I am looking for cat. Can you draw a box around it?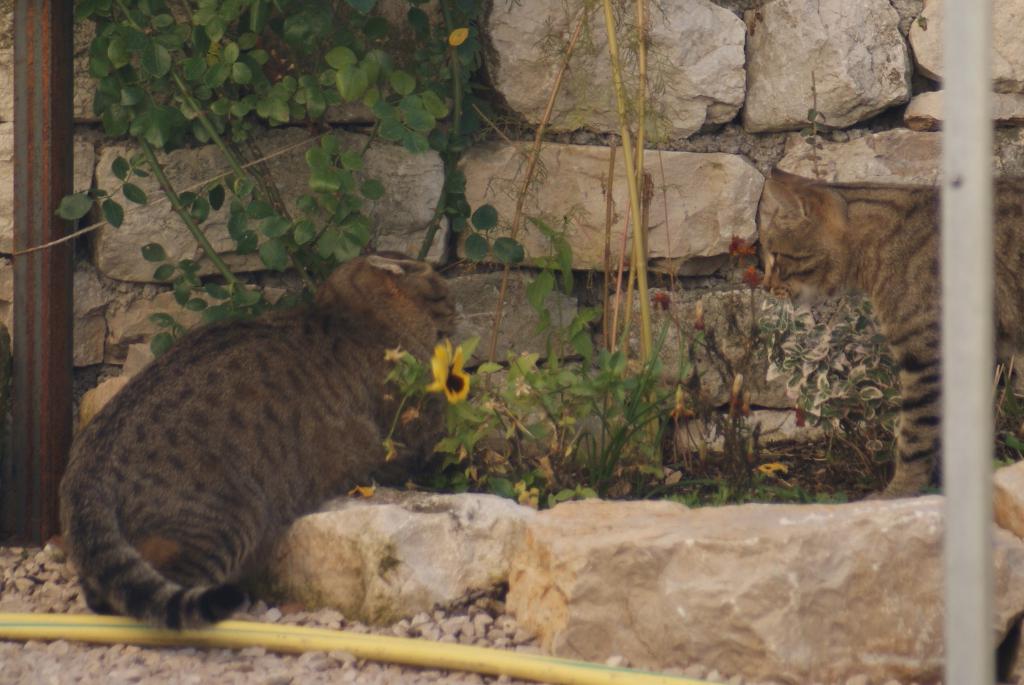
Sure, the bounding box is 59, 248, 493, 631.
